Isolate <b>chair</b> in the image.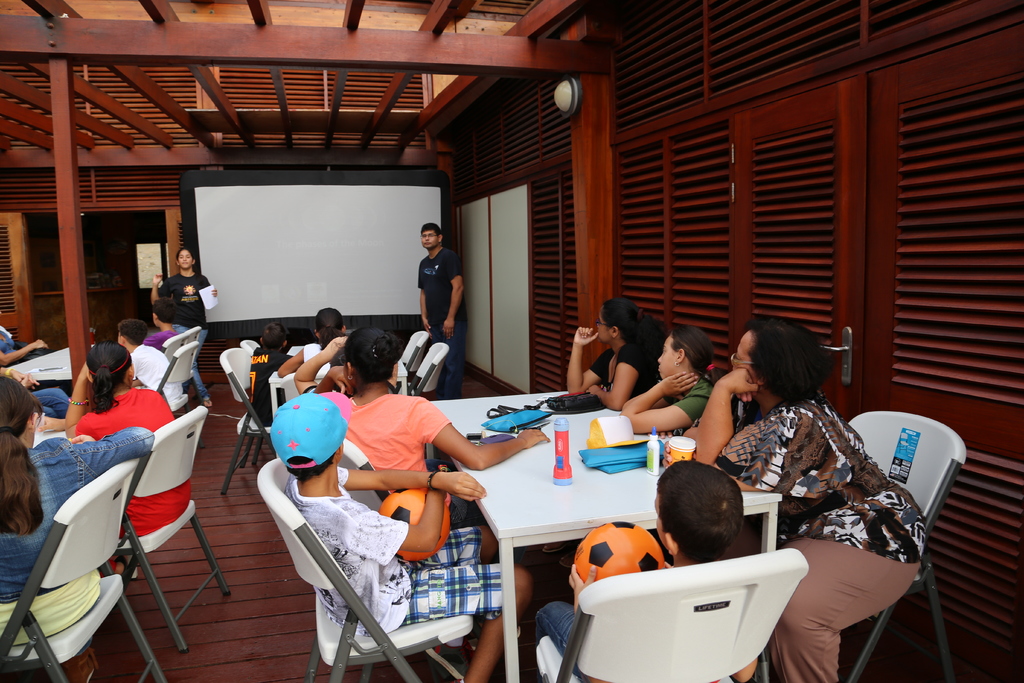
Isolated region: bbox(404, 341, 447, 396).
